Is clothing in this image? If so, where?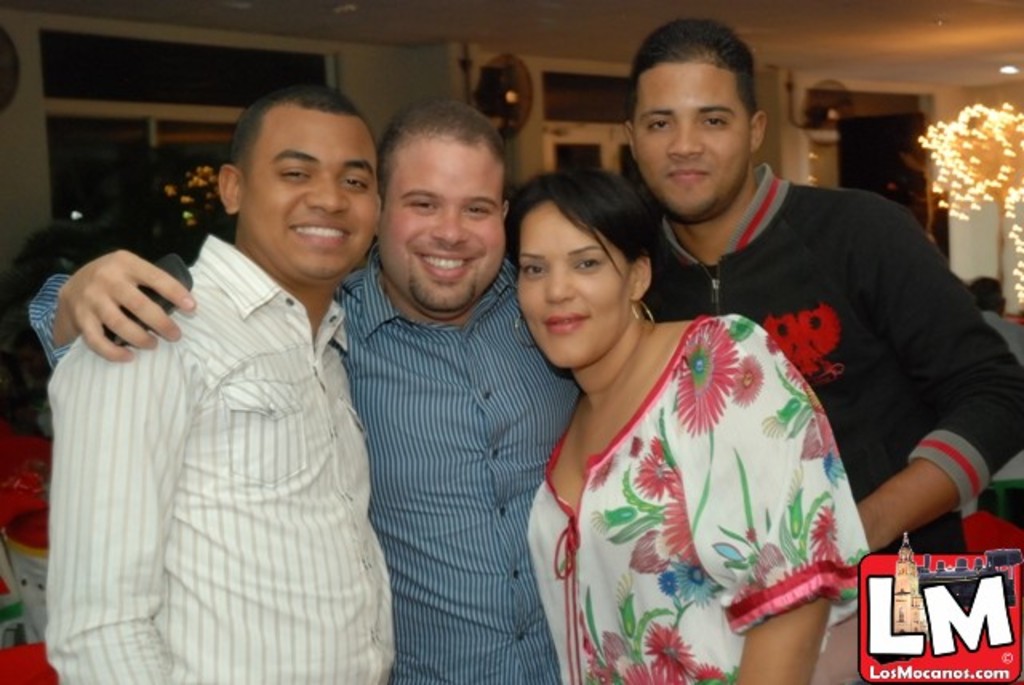
Yes, at [38, 234, 392, 683].
